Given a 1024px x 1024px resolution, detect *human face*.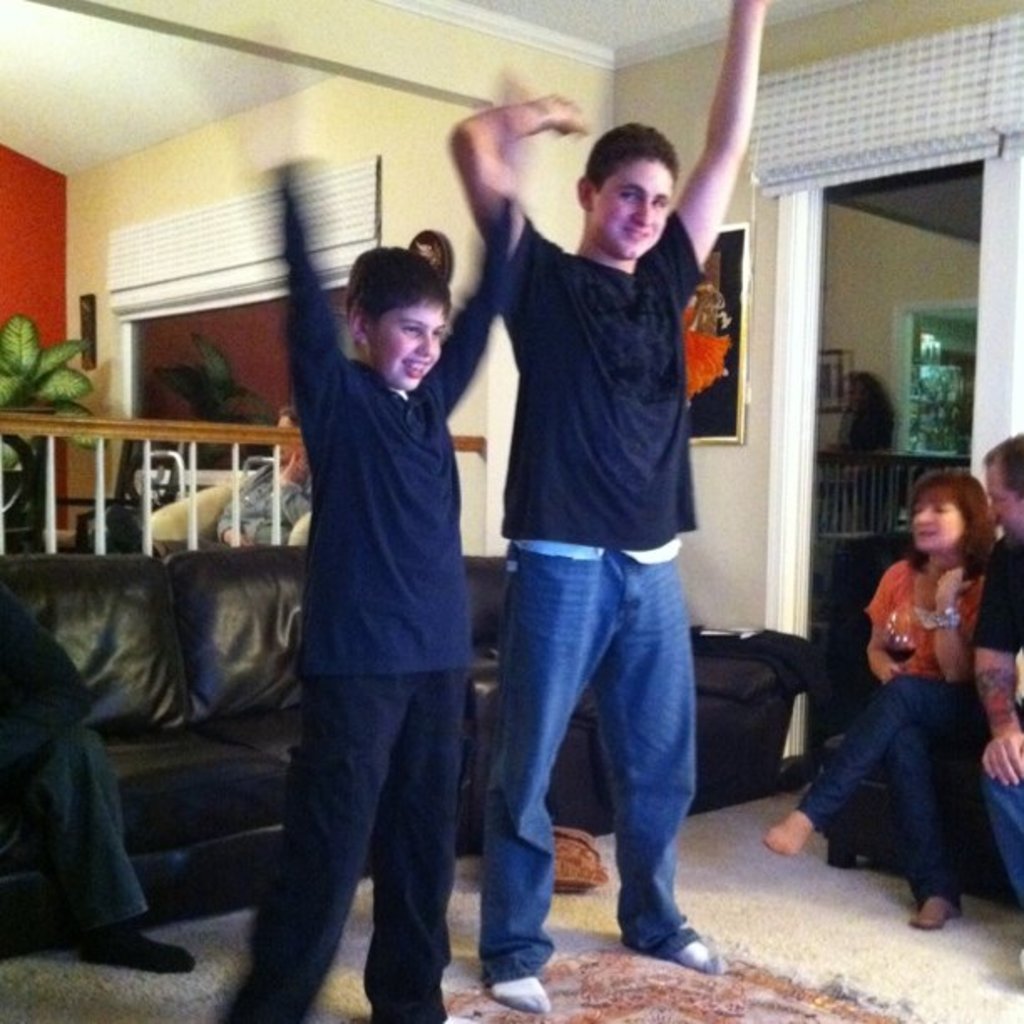
detection(904, 484, 967, 561).
